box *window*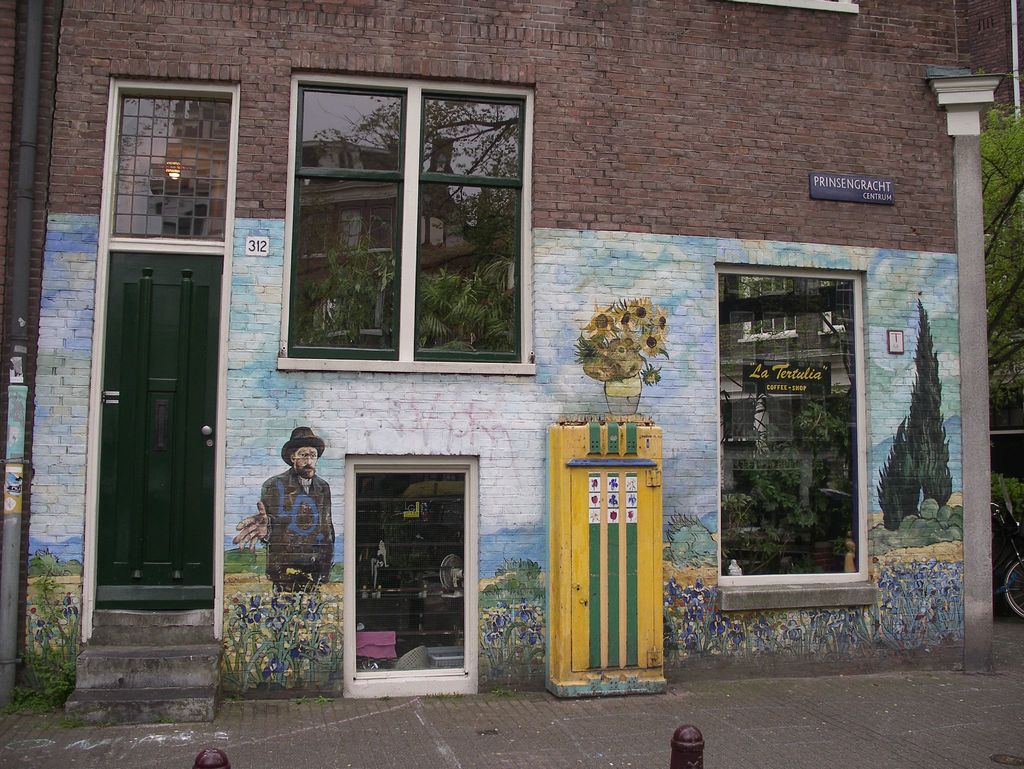
(277, 69, 536, 374)
